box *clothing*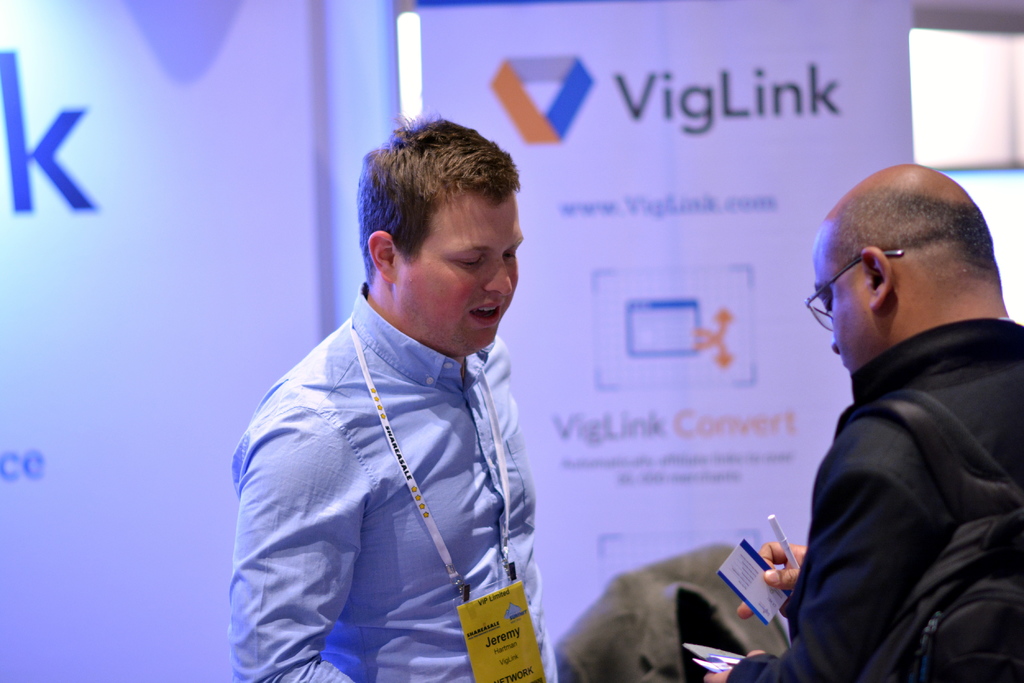
(219,262,576,660)
